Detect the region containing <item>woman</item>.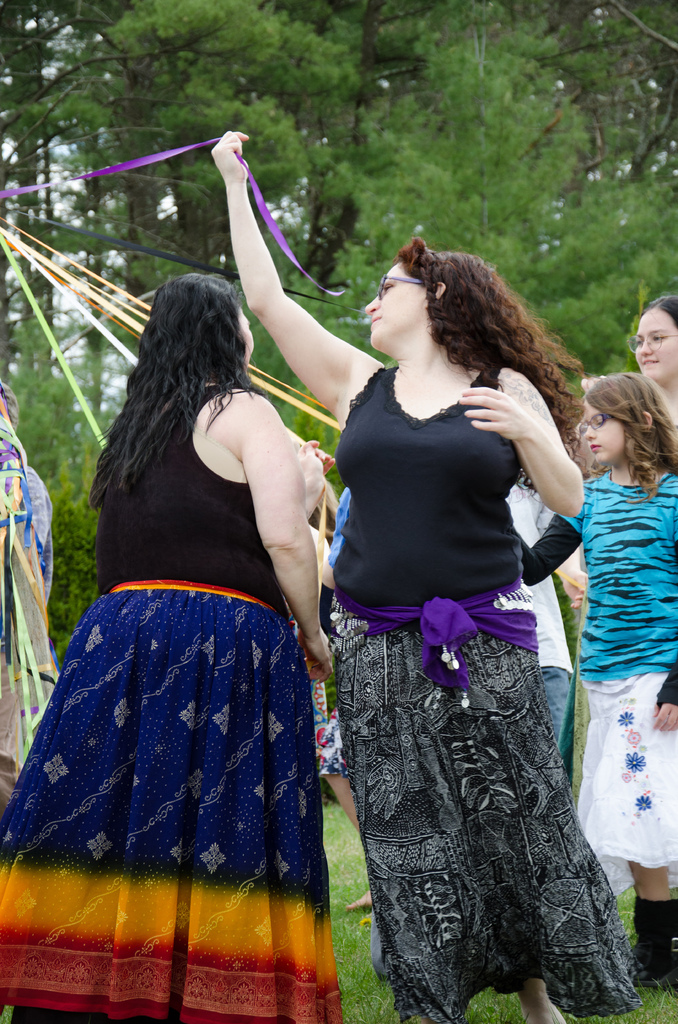
x1=1, y1=271, x2=337, y2=1023.
